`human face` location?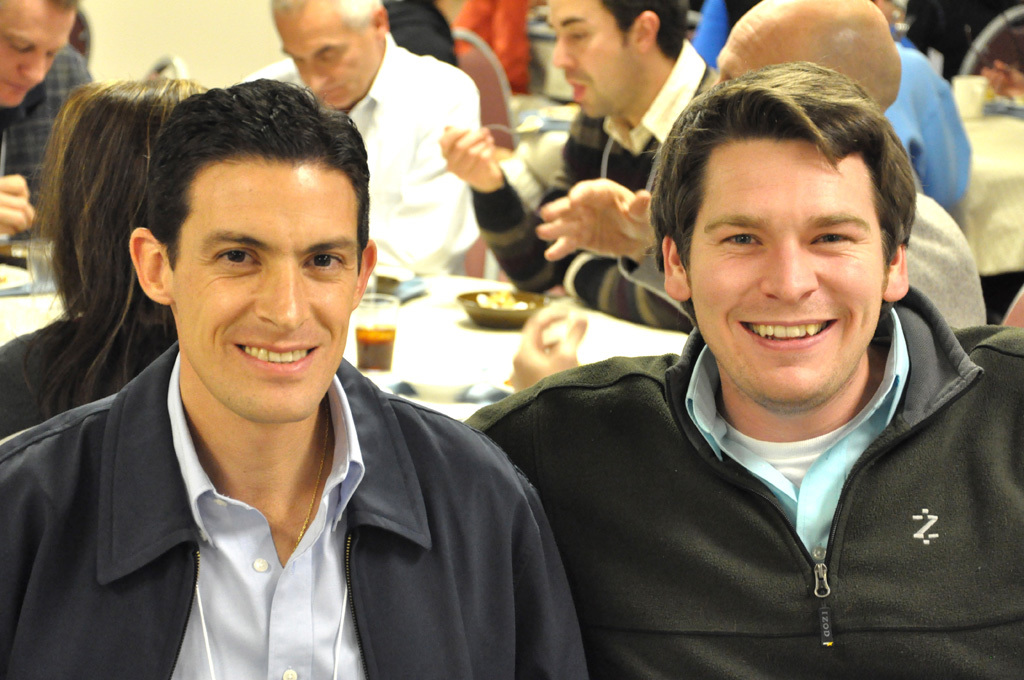
bbox=[551, 0, 636, 114]
